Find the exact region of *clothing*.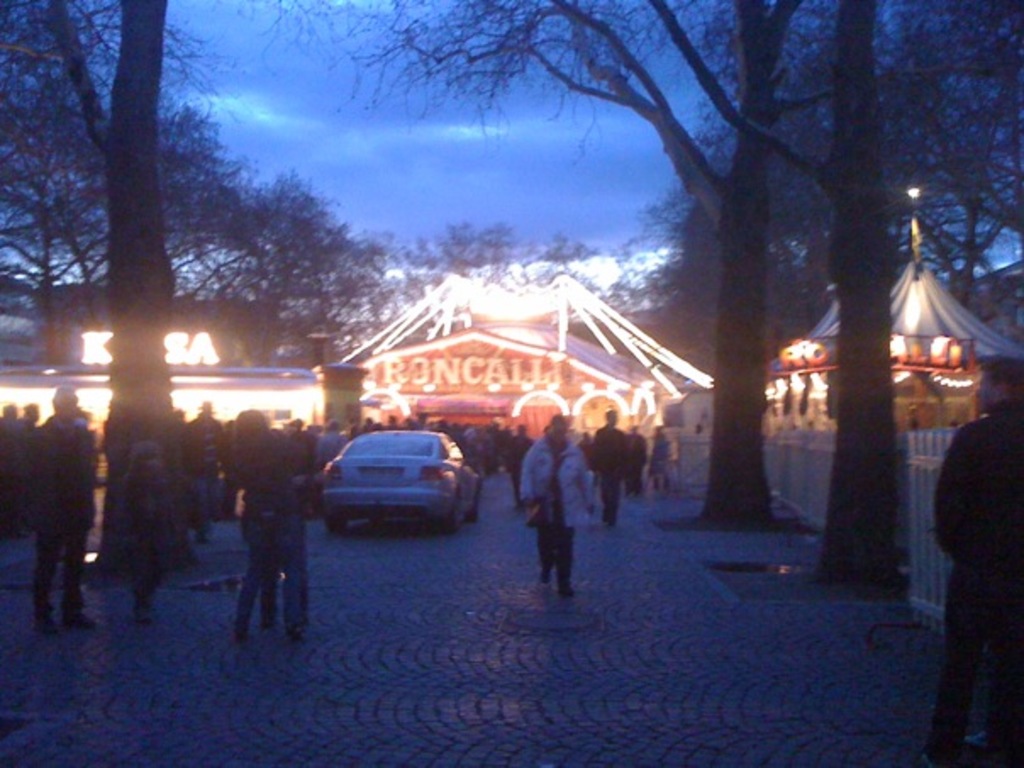
Exact region: [514, 437, 592, 582].
